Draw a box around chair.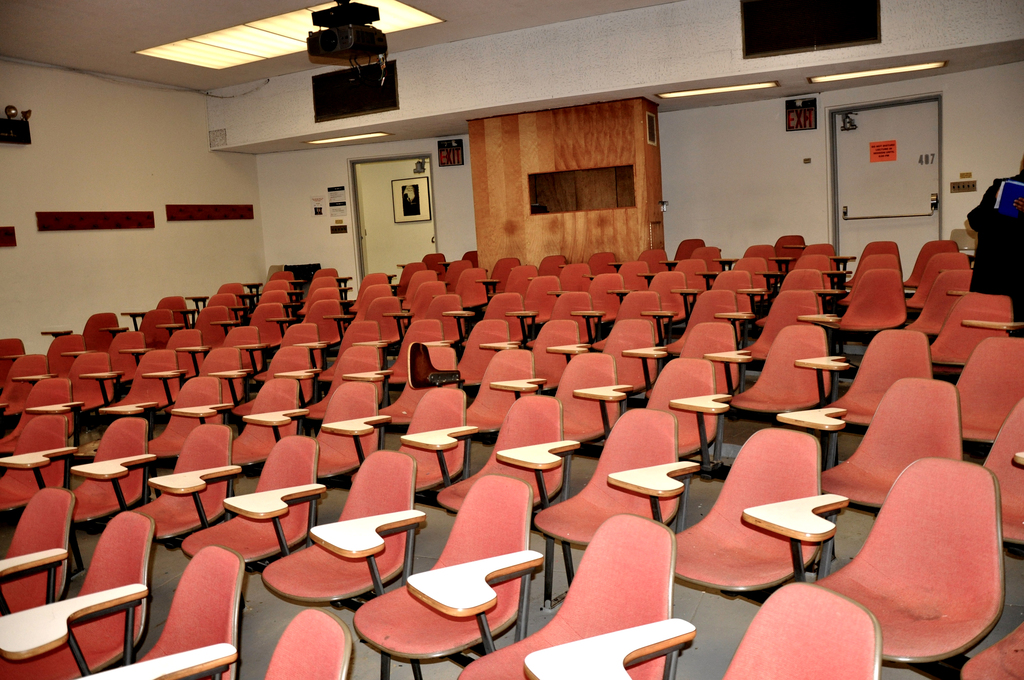
{"left": 740, "top": 455, "right": 1009, "bottom": 679}.
